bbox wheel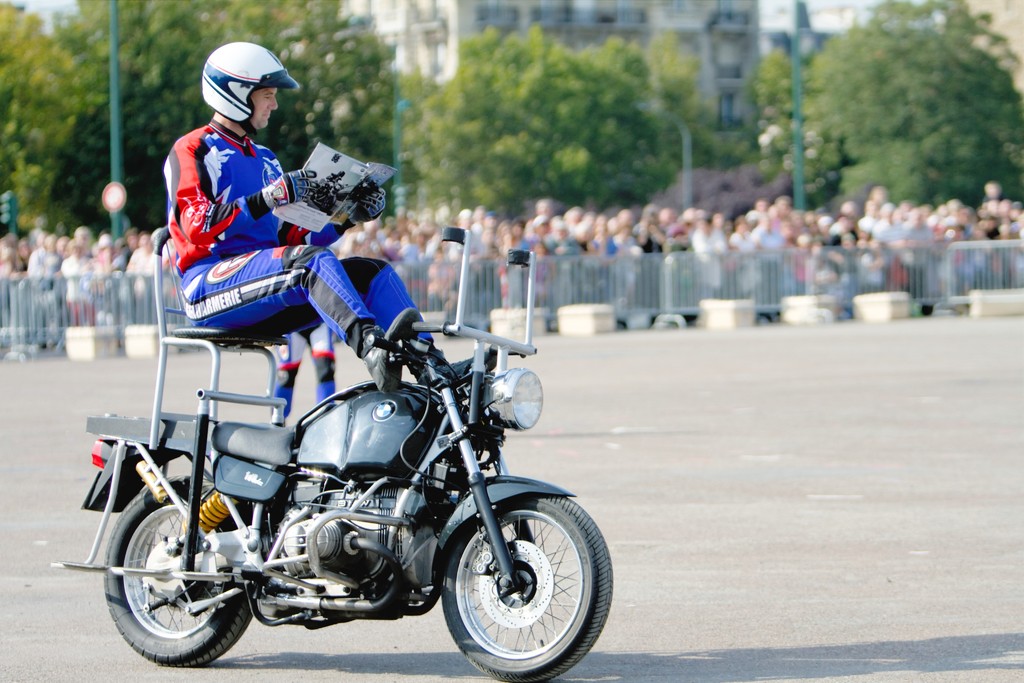
{"left": 103, "top": 477, "right": 250, "bottom": 664}
